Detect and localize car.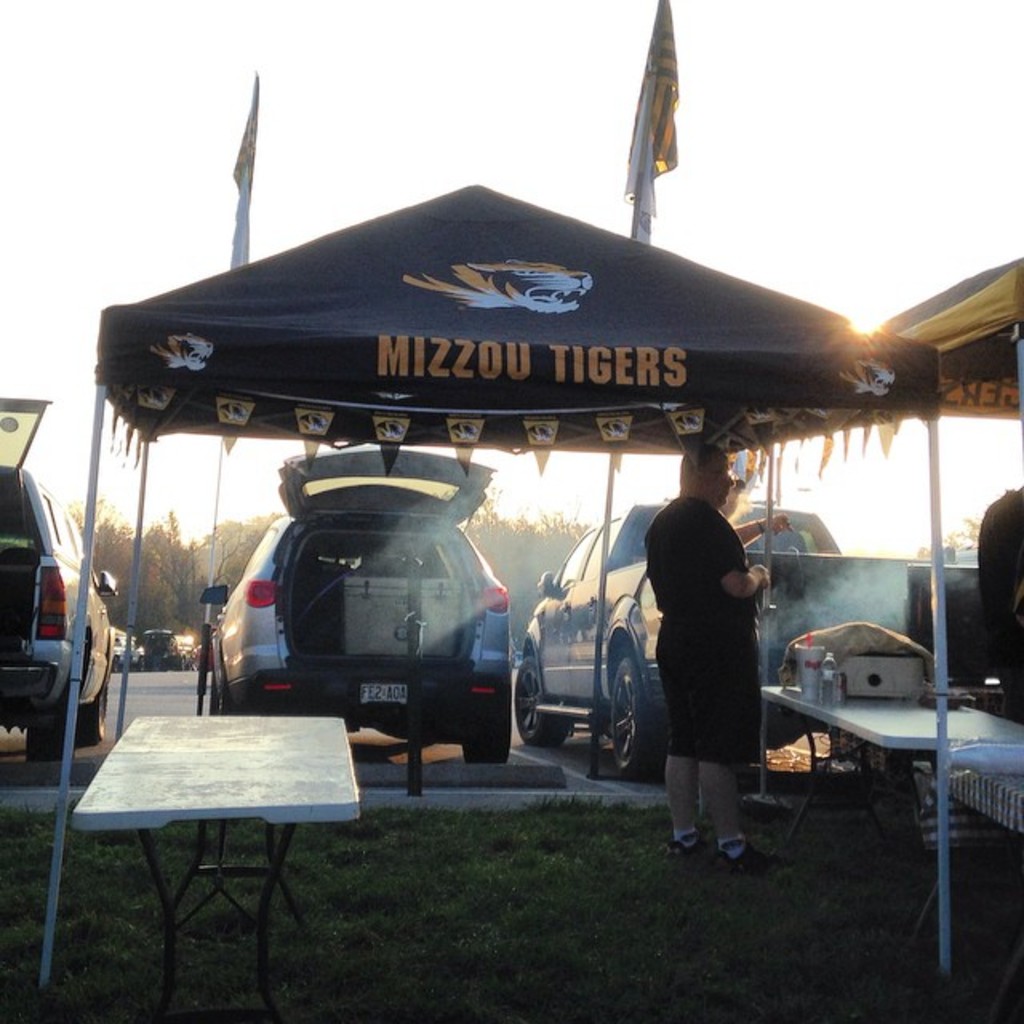
Localized at x1=133, y1=629, x2=182, y2=672.
